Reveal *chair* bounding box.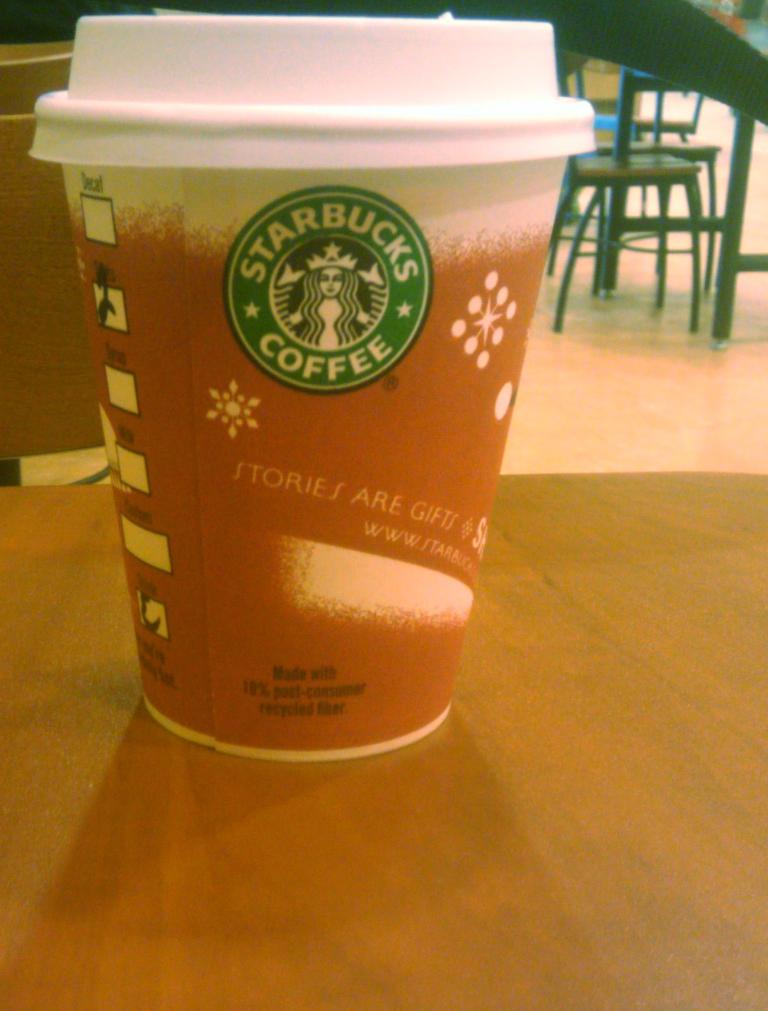
Revealed: detection(563, 101, 739, 320).
